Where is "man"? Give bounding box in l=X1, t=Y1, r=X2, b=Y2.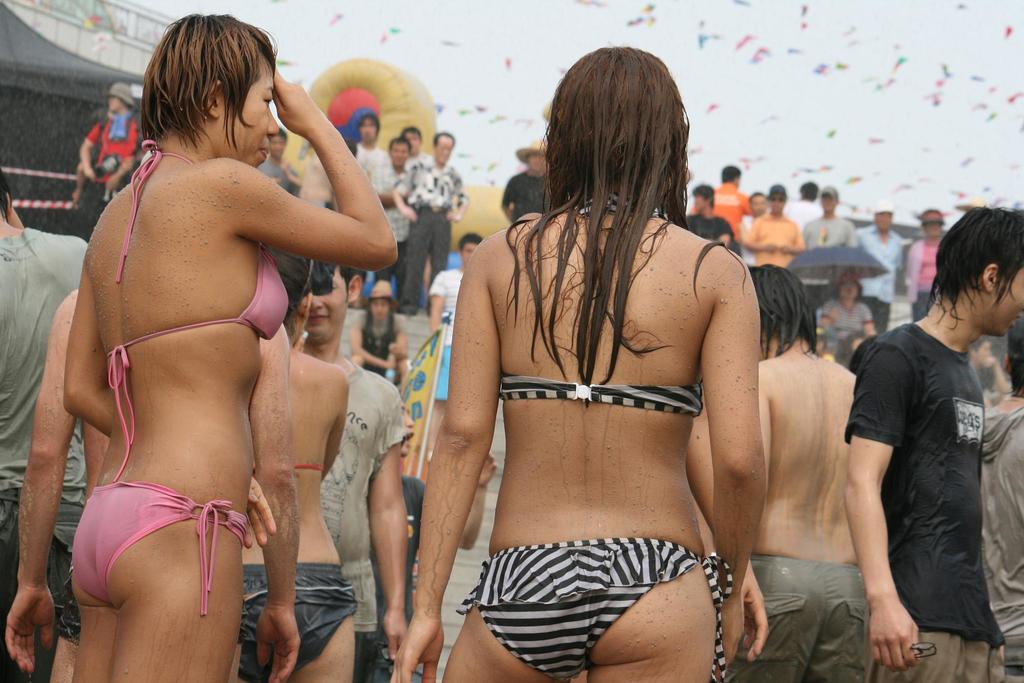
l=351, t=114, r=391, b=173.
